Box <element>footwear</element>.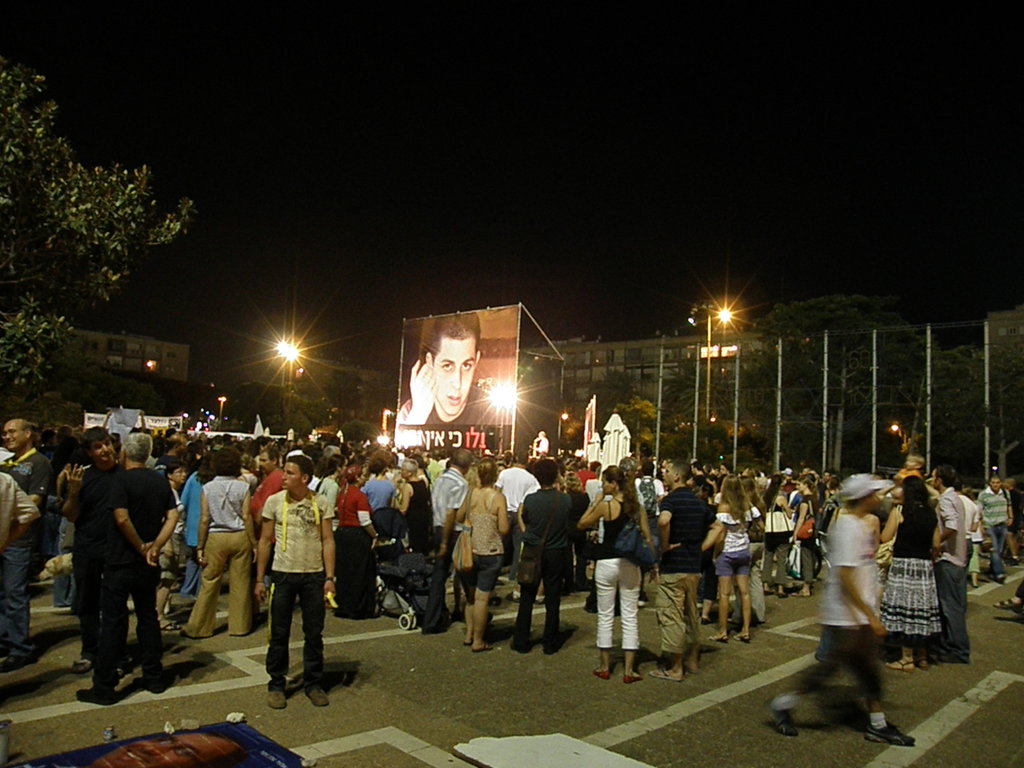
box=[503, 588, 522, 602].
